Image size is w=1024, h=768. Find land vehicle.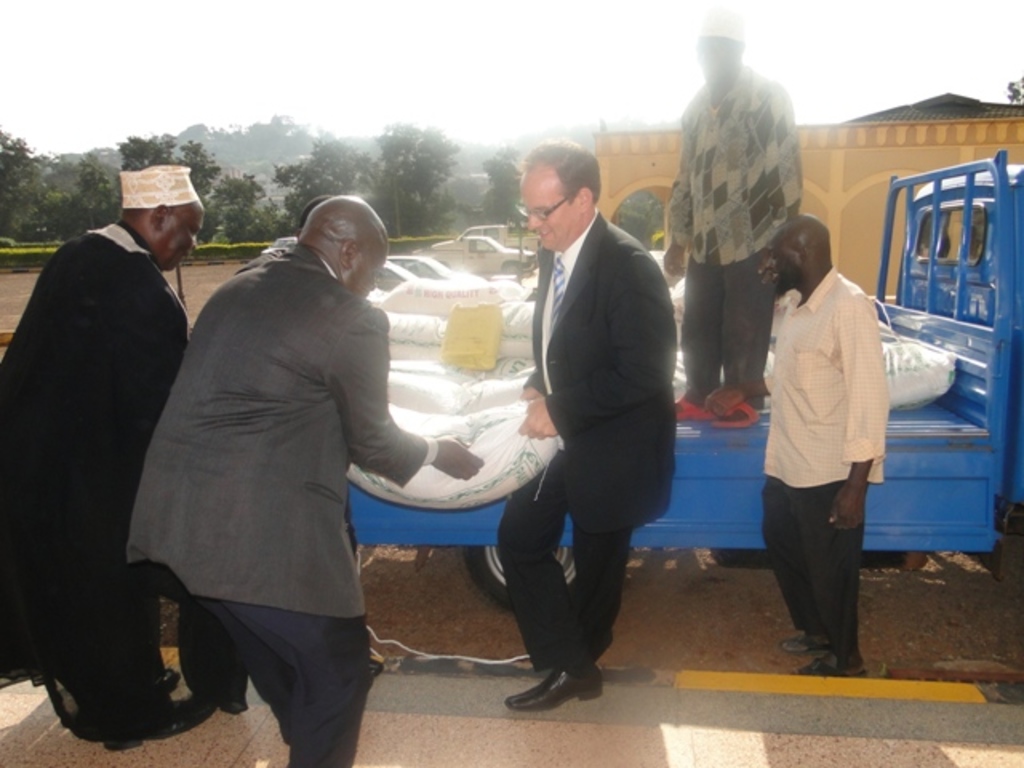
{"left": 374, "top": 259, "right": 416, "bottom": 294}.
